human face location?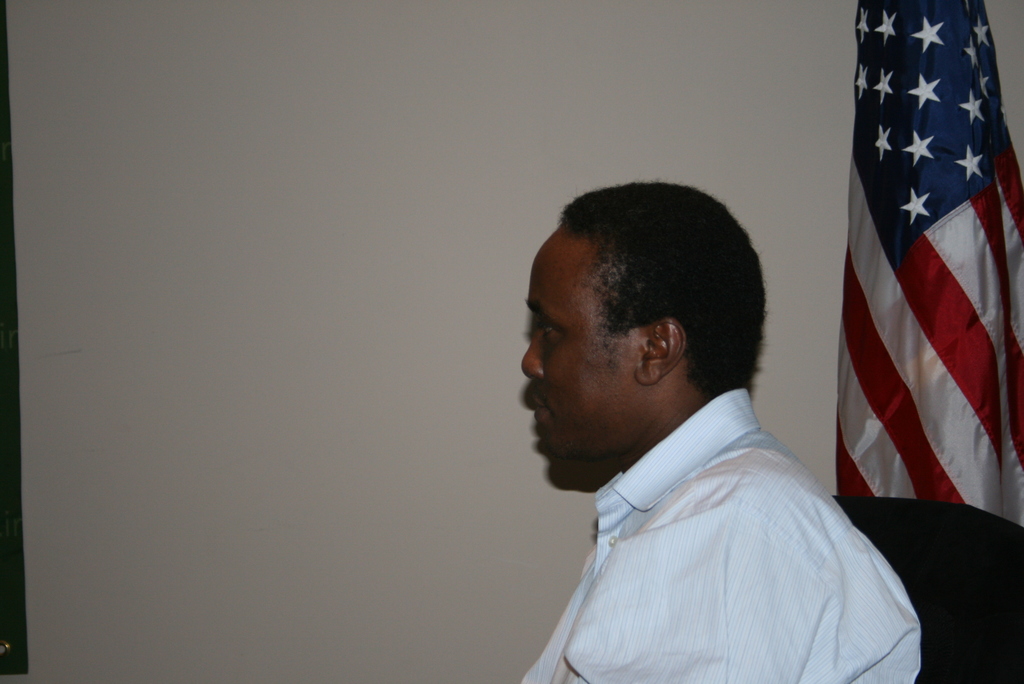
515 227 639 459
